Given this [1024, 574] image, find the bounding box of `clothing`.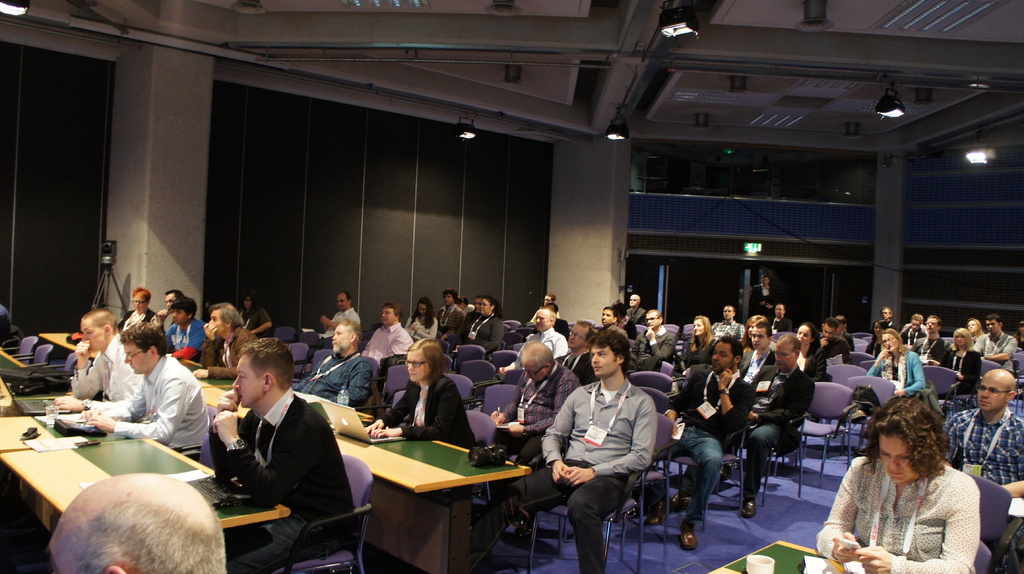
69,333,143,406.
